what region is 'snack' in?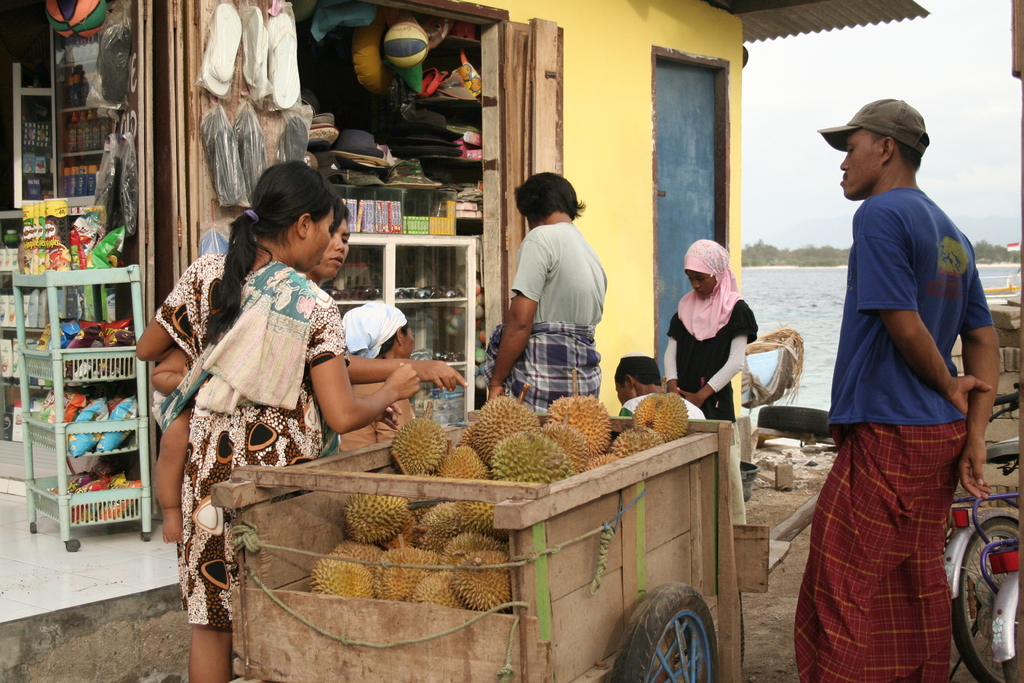
(44, 193, 69, 252).
